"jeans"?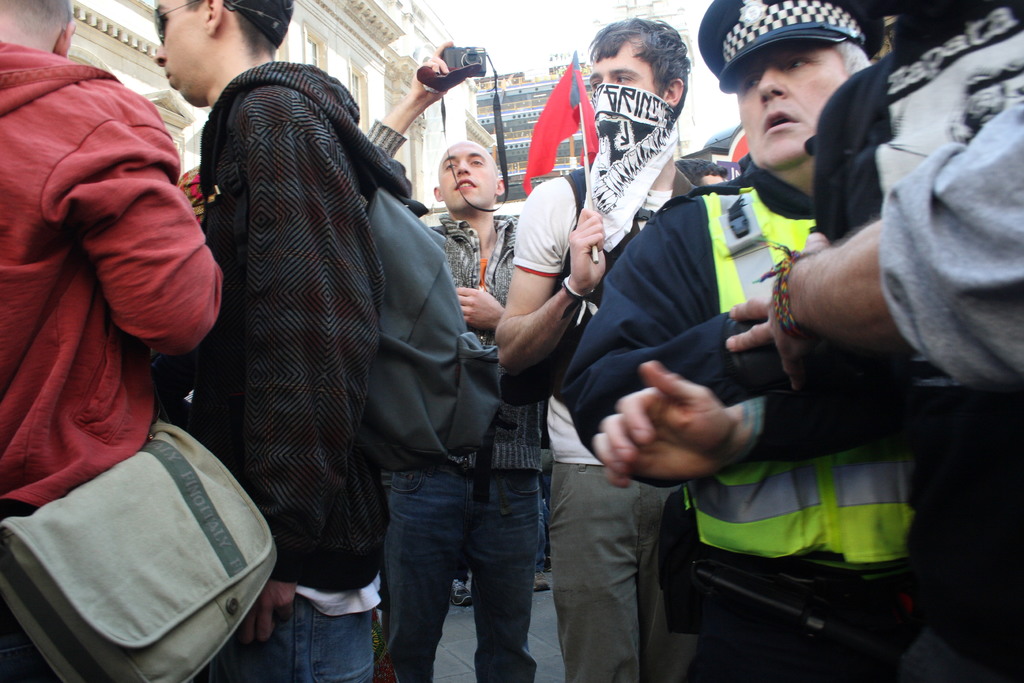
Rect(910, 608, 1023, 682)
